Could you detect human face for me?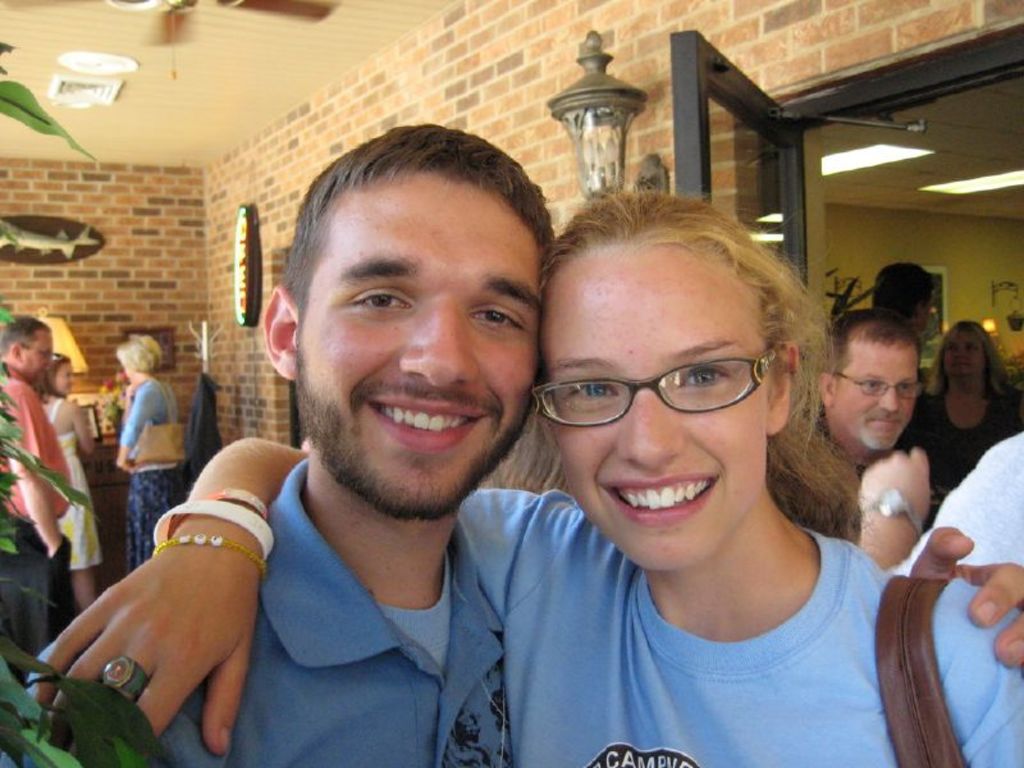
Detection result: [x1=307, y1=184, x2=543, y2=522].
